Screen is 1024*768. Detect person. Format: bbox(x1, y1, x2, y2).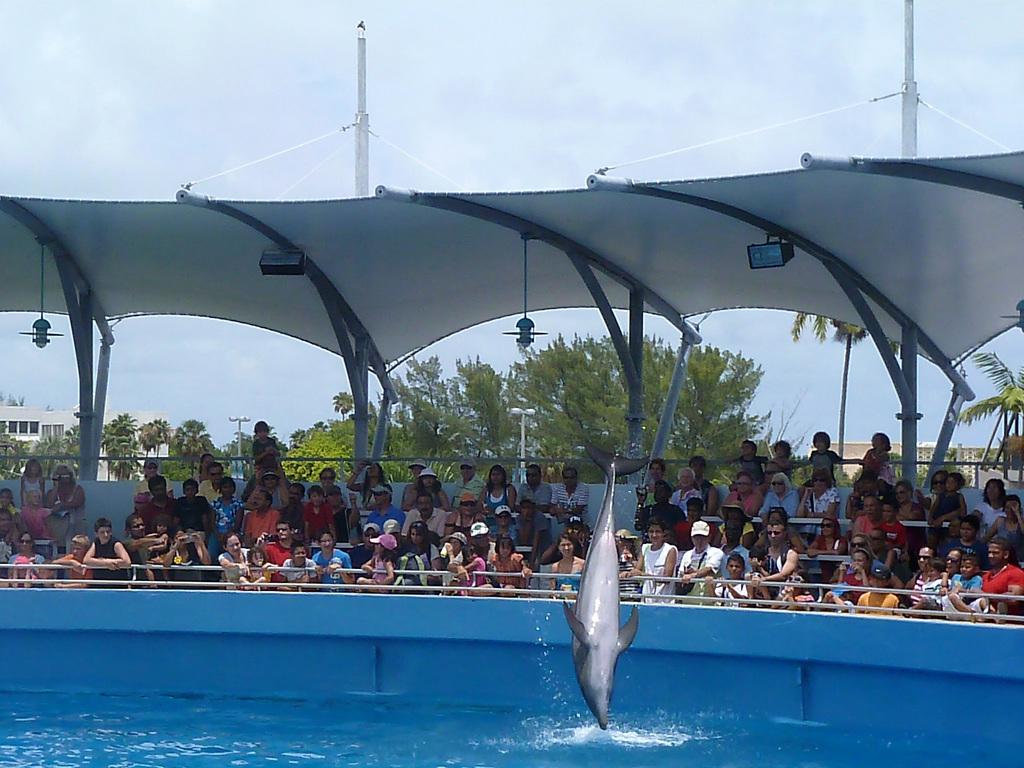
bbox(669, 516, 724, 608).
